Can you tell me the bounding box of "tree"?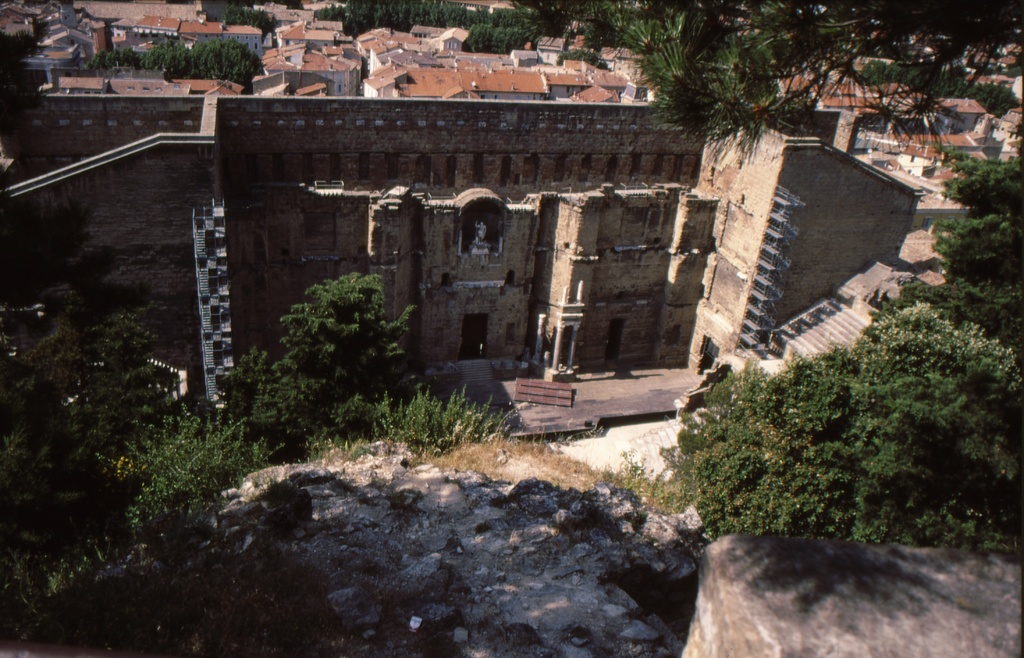
left=272, top=271, right=415, bottom=406.
